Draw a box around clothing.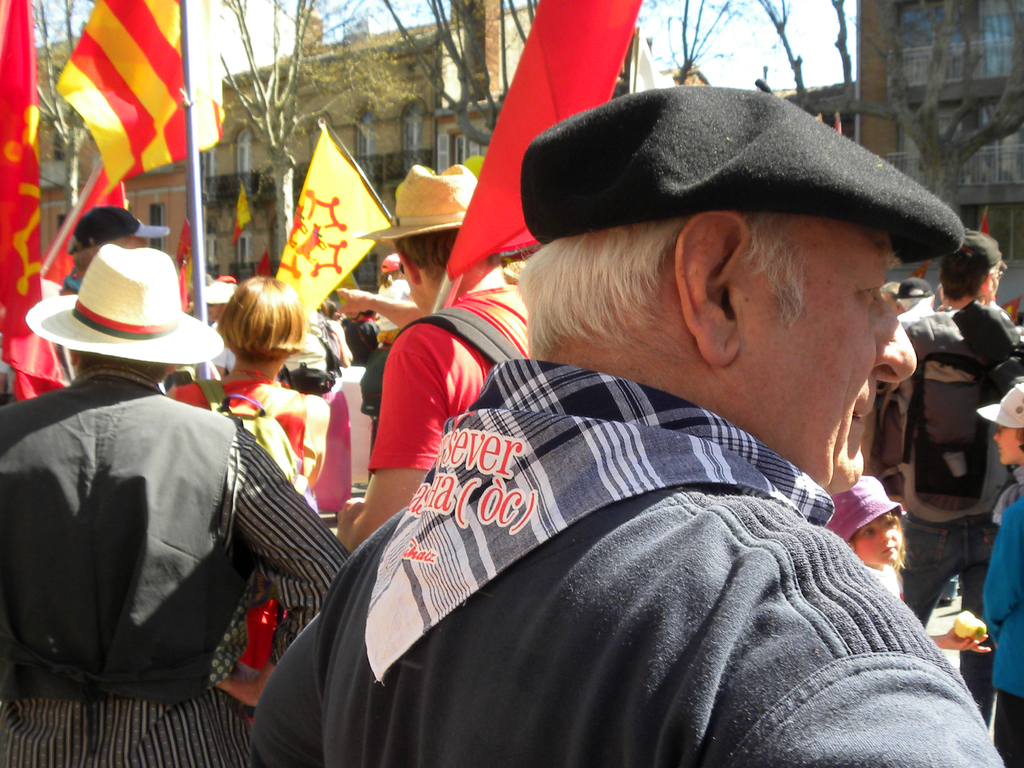
locate(241, 353, 1010, 767).
